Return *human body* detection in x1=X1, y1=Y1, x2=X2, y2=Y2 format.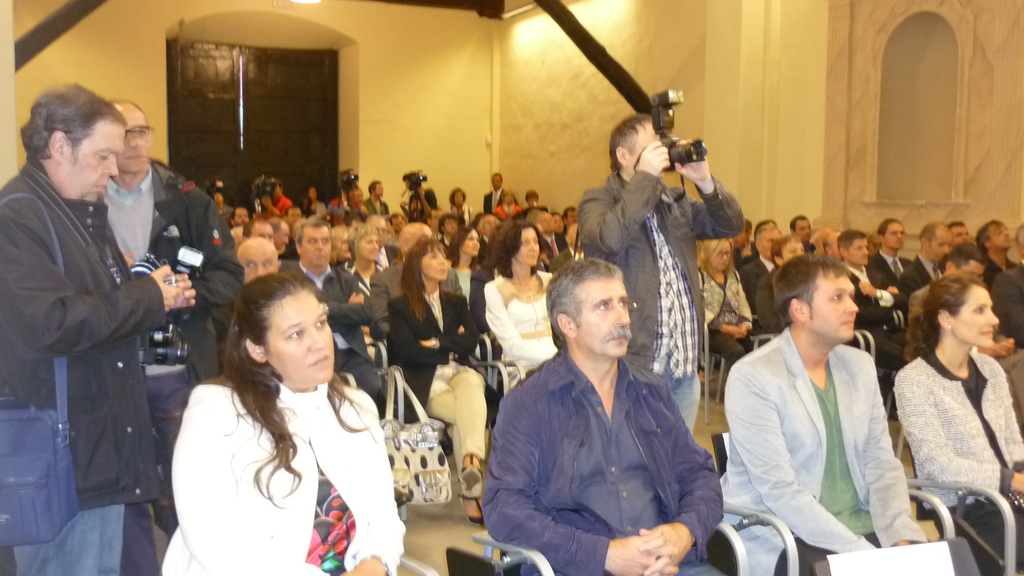
x1=450, y1=225, x2=485, y2=324.
